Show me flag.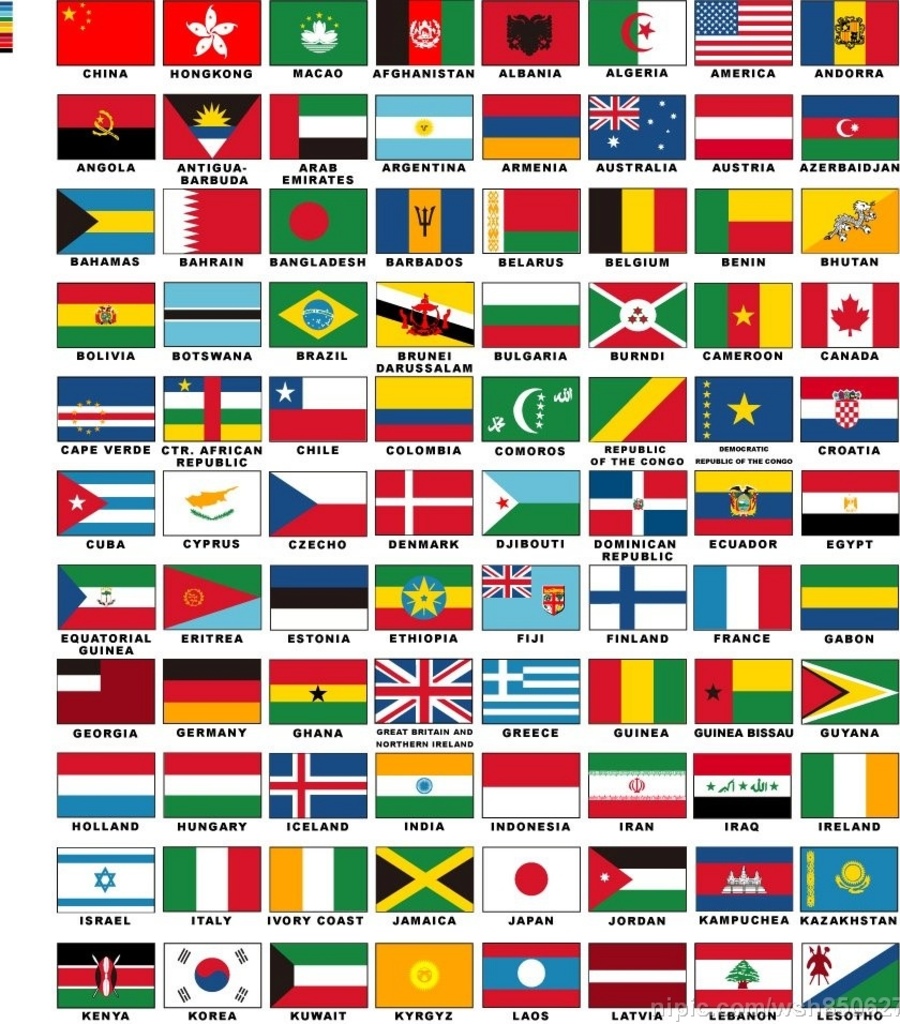
flag is here: [264,469,377,536].
